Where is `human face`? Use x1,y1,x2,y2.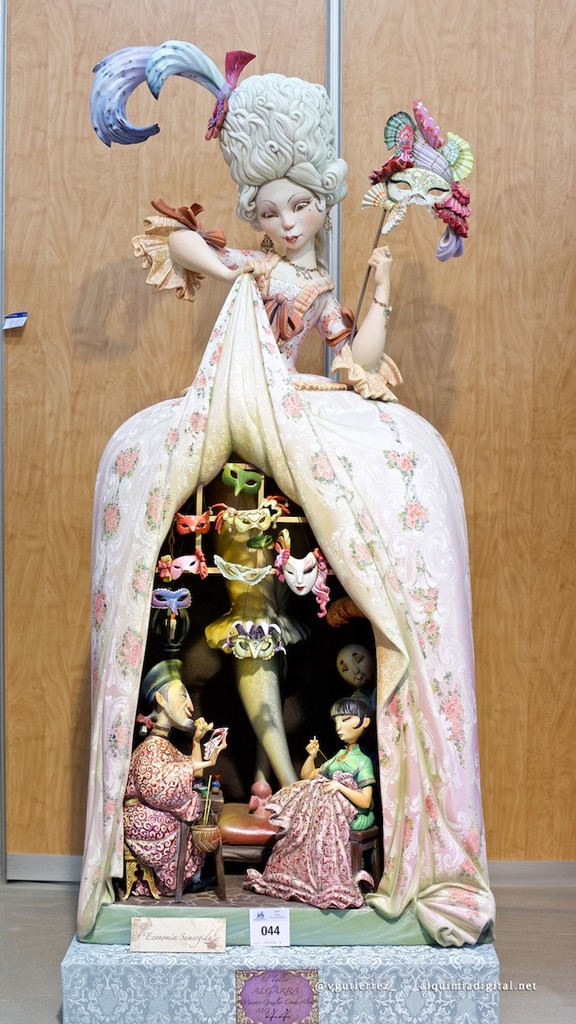
165,678,194,731.
